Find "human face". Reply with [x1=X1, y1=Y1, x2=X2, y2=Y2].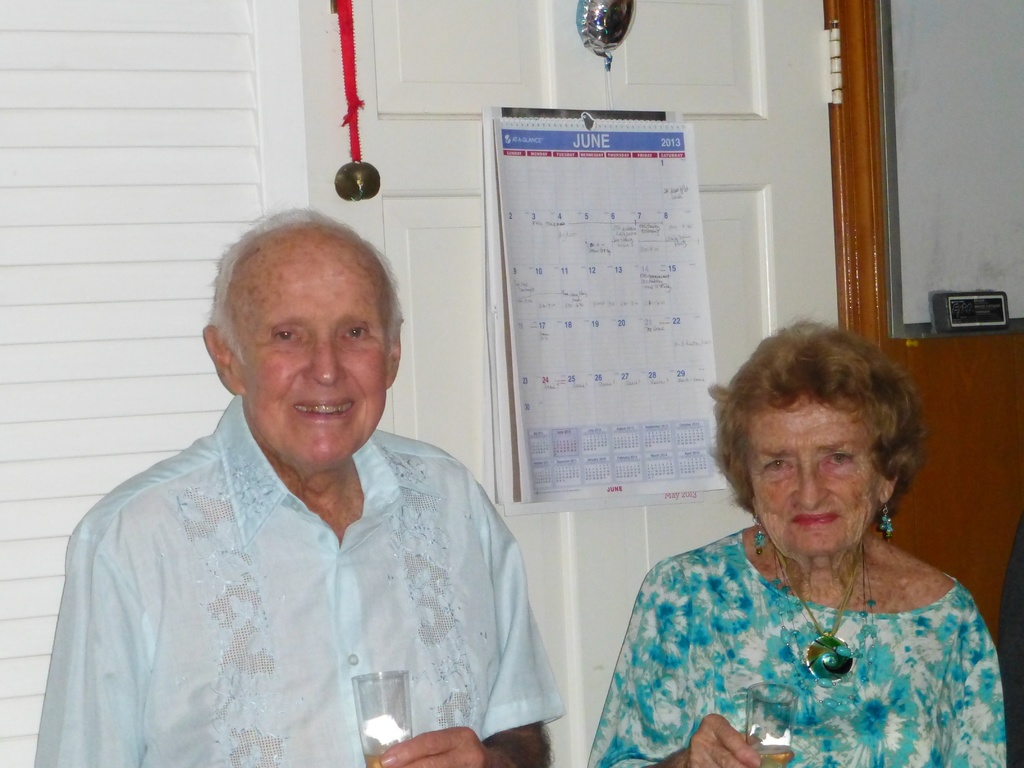
[x1=244, y1=262, x2=388, y2=463].
